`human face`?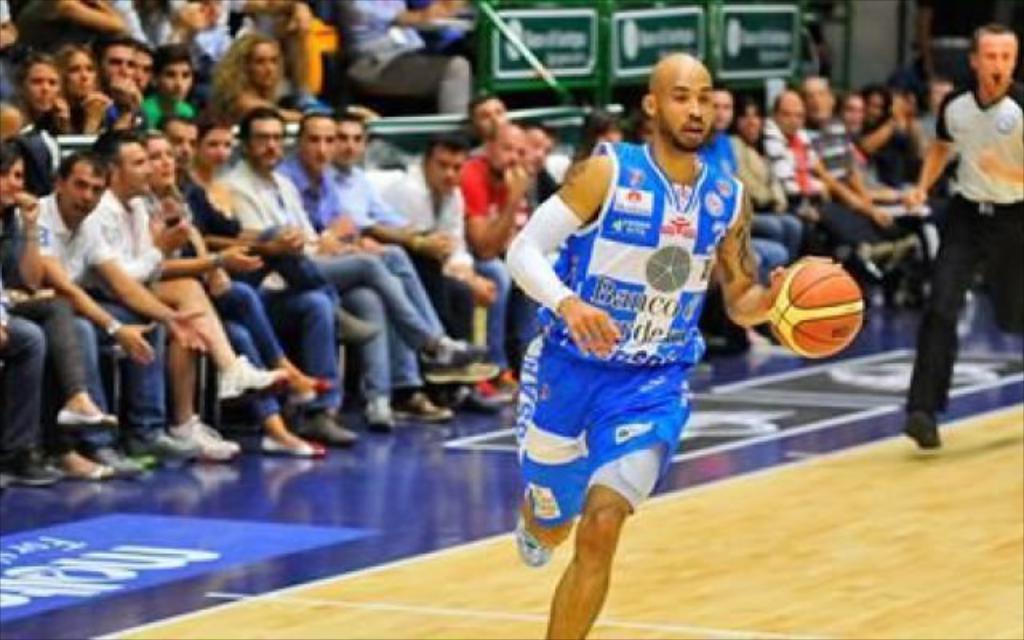
<region>134, 46, 147, 91</region>
